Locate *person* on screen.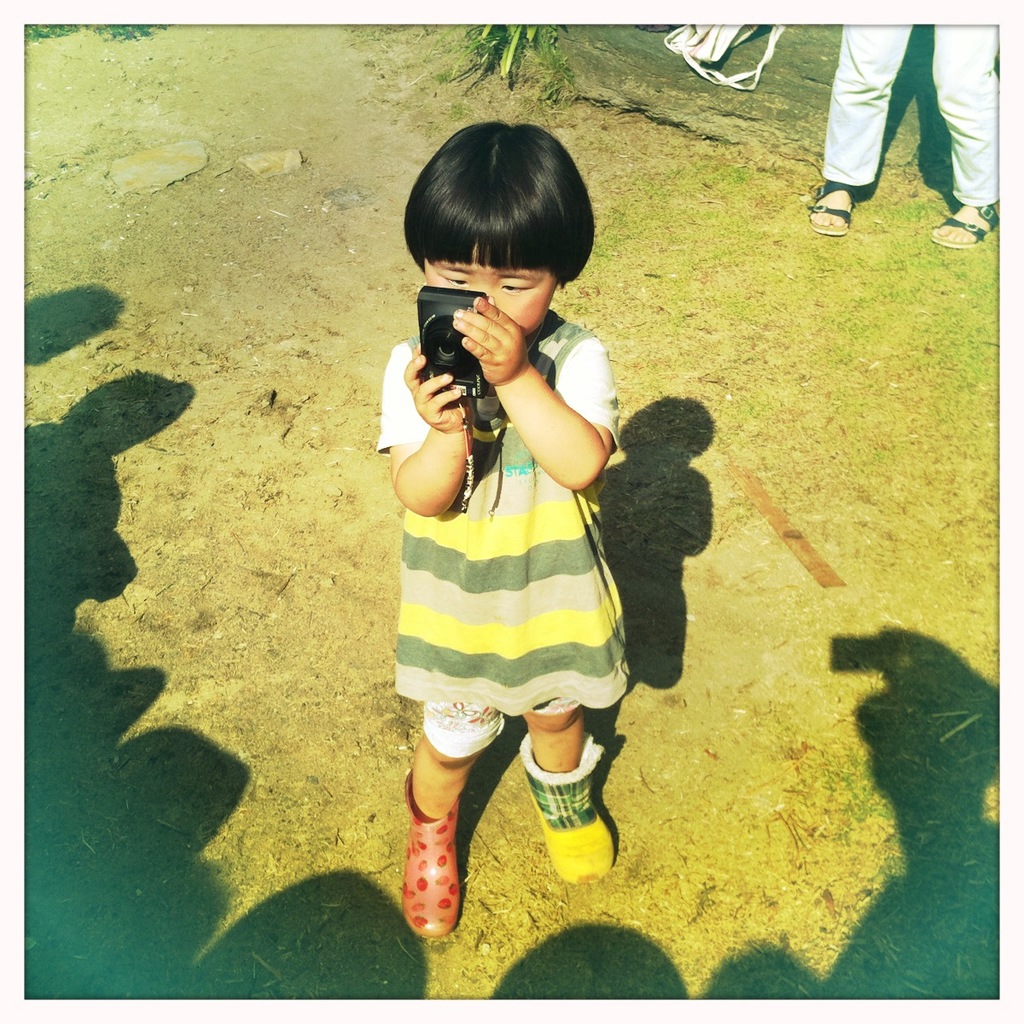
On screen at detection(368, 148, 665, 943).
